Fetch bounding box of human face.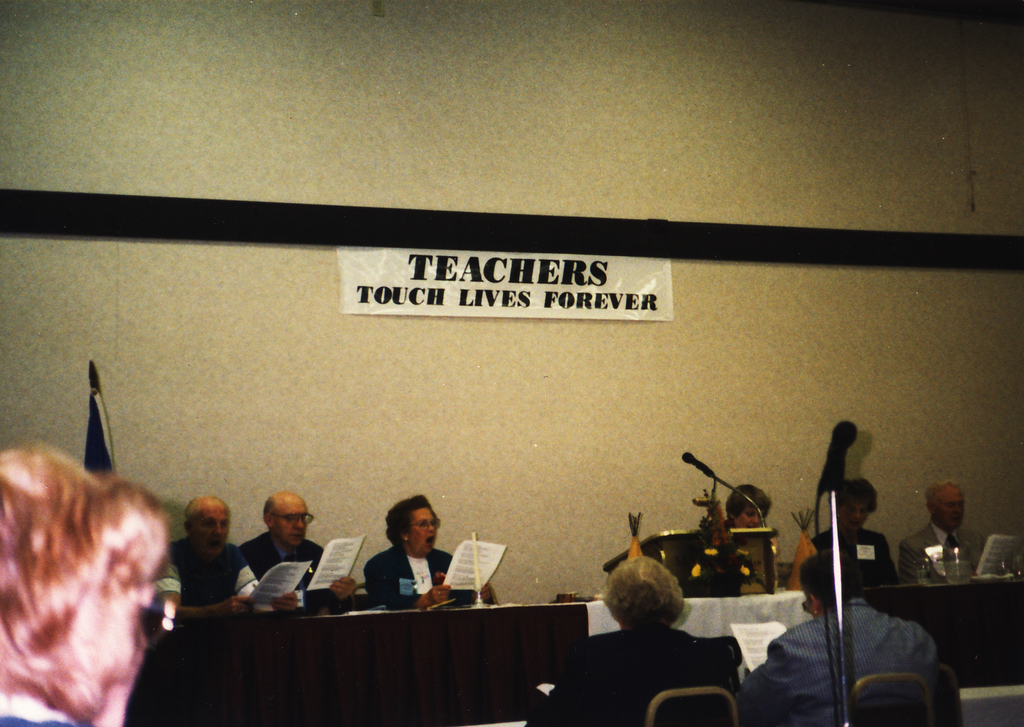
Bbox: [left=409, top=507, right=434, bottom=556].
